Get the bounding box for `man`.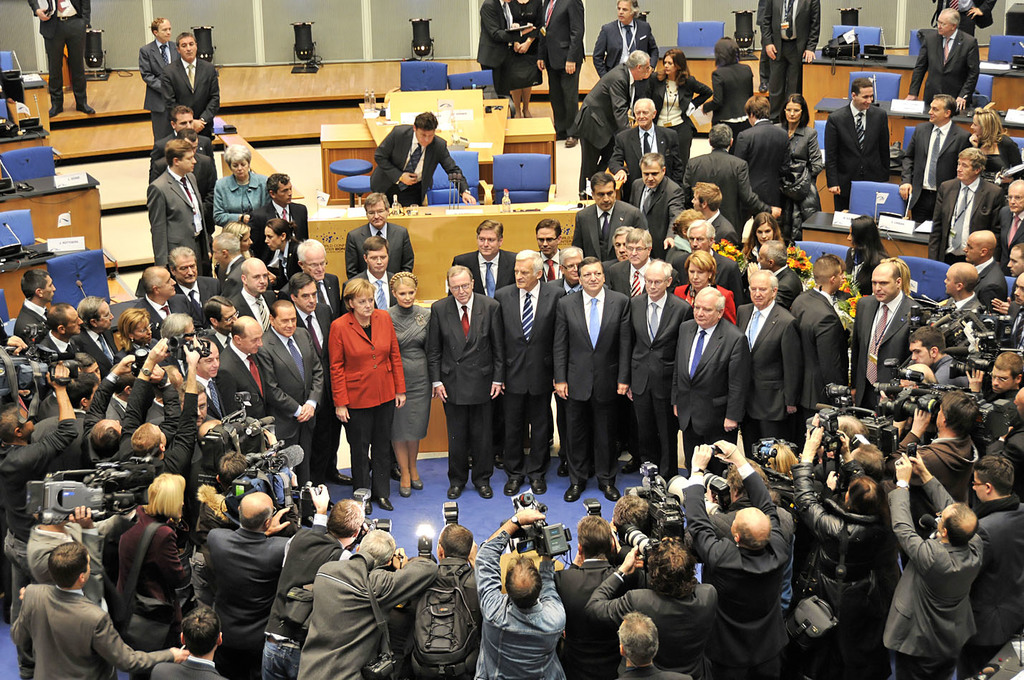
bbox=[161, 32, 226, 147].
